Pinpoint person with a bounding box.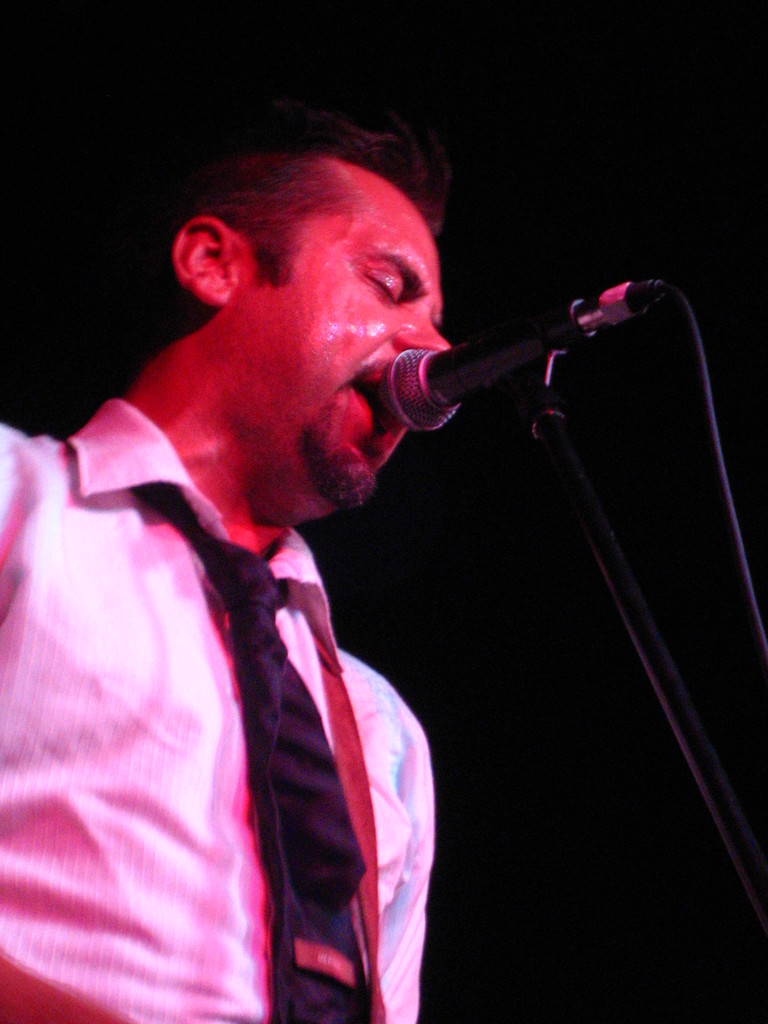
0/91/454/1021.
